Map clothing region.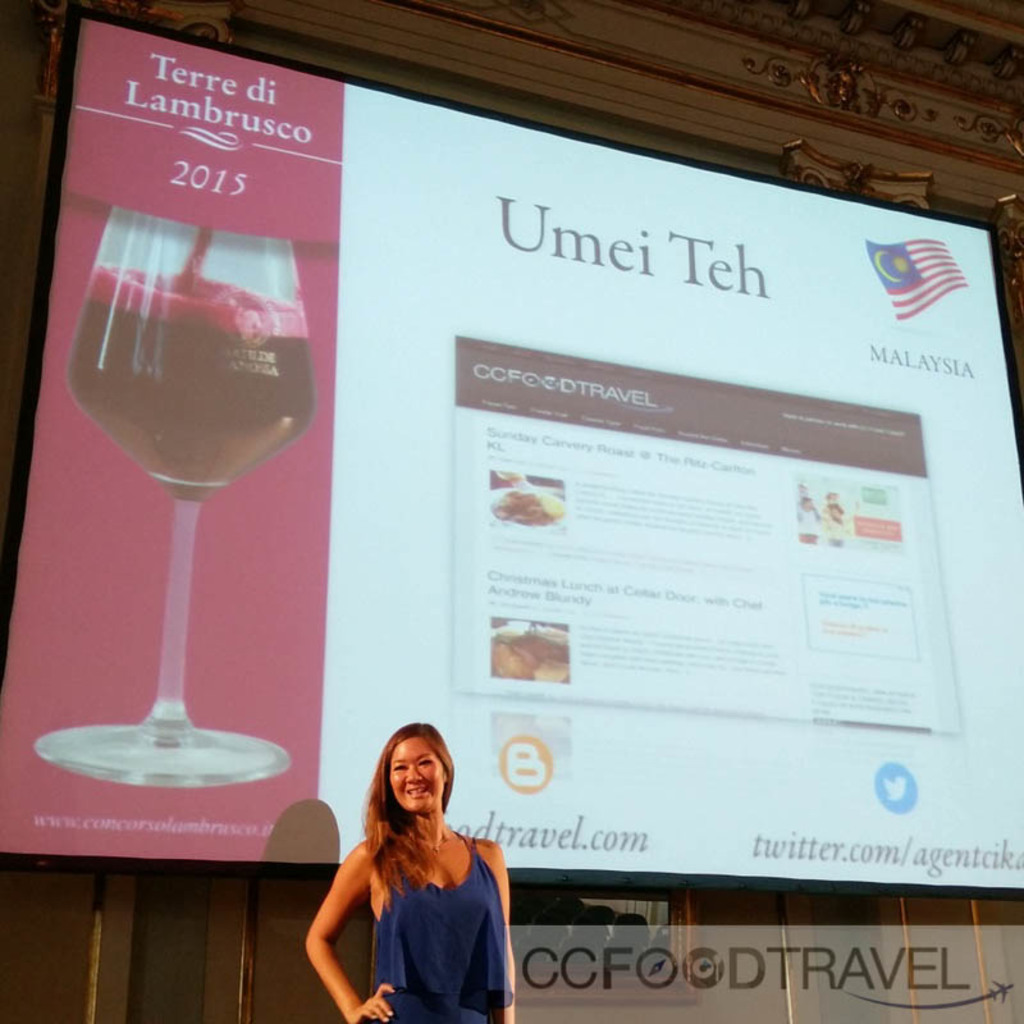
Mapped to [823, 504, 846, 541].
